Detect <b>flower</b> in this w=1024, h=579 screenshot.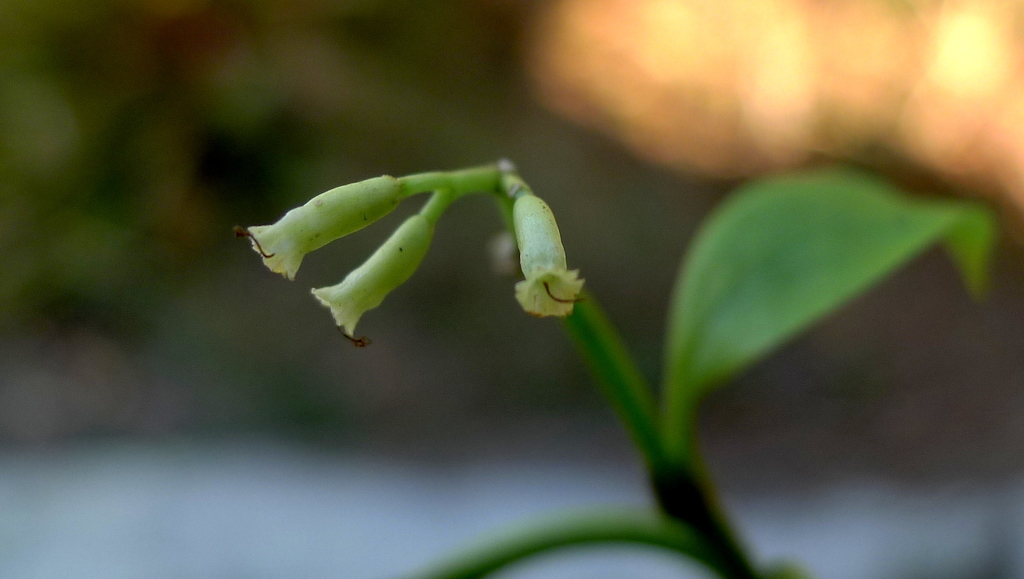
Detection: box(303, 219, 437, 350).
